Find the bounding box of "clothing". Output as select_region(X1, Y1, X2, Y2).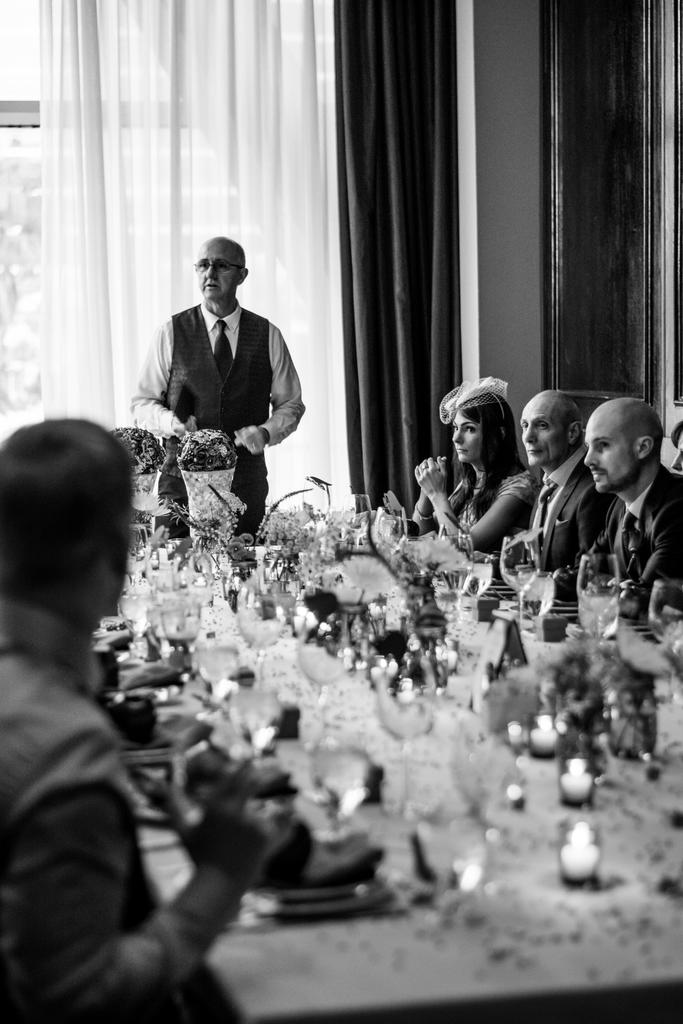
select_region(508, 447, 609, 552).
